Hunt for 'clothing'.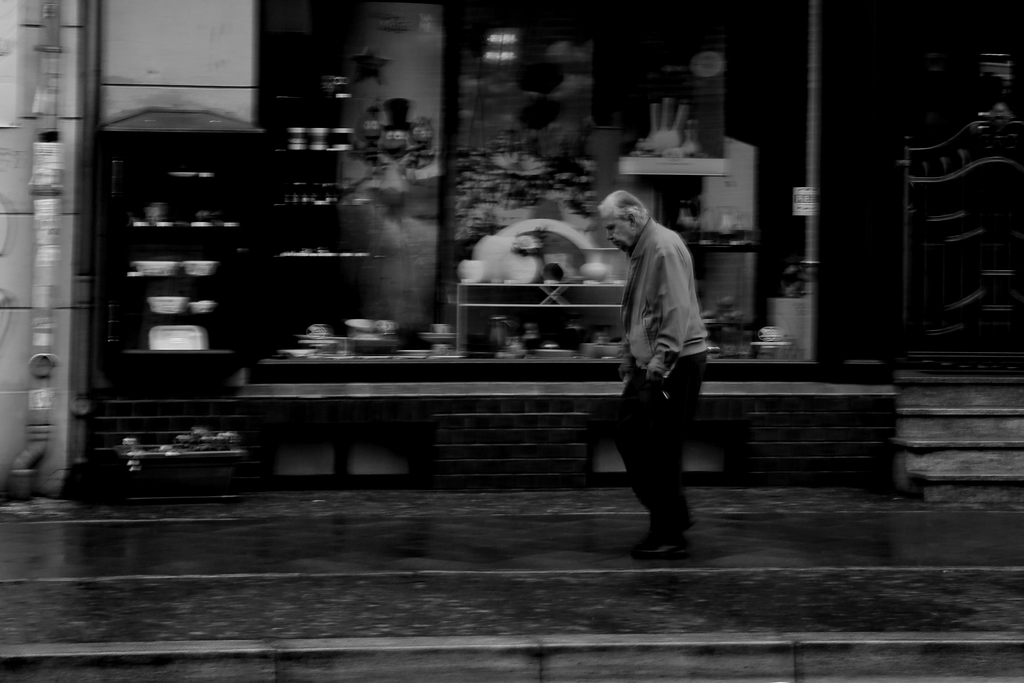
Hunted down at 602, 187, 721, 522.
